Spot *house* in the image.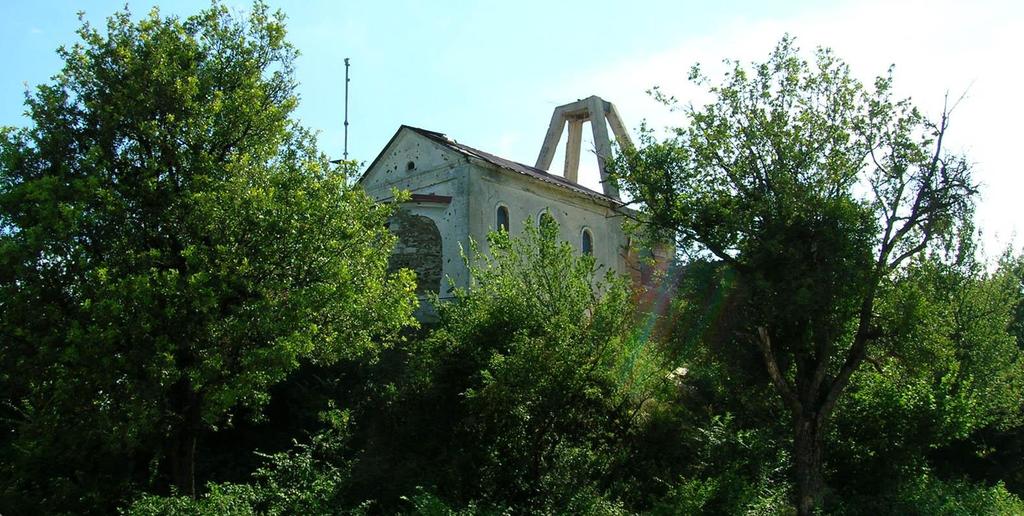
*house* found at region(349, 95, 679, 346).
